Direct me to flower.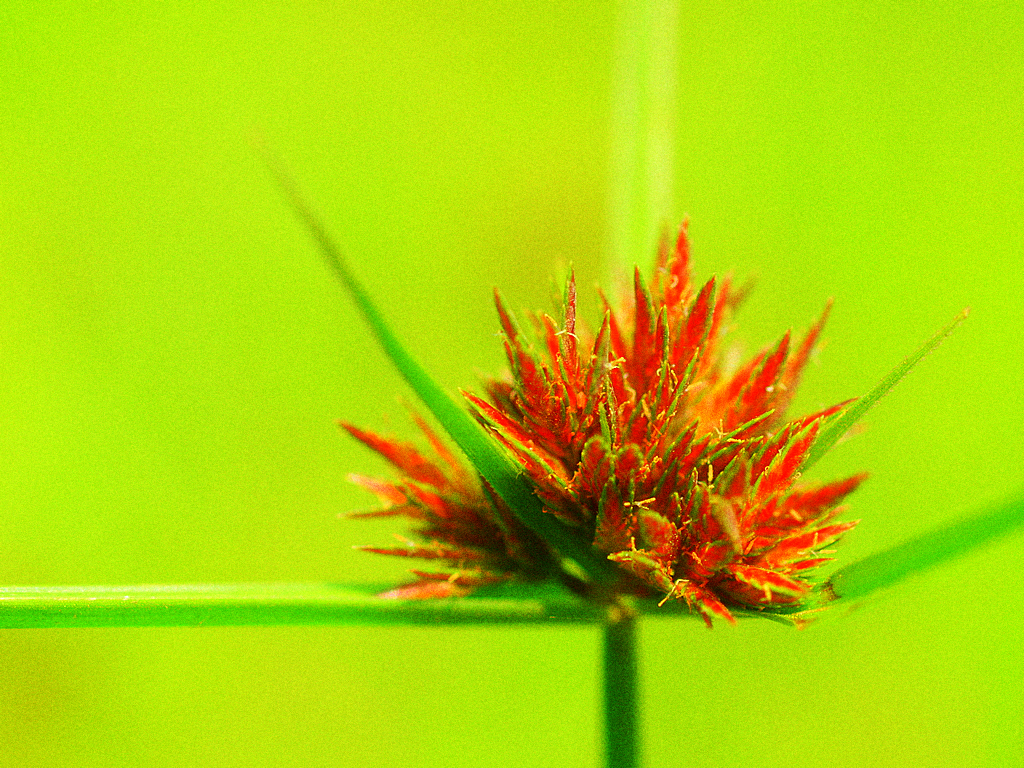
Direction: 405:238:898:622.
